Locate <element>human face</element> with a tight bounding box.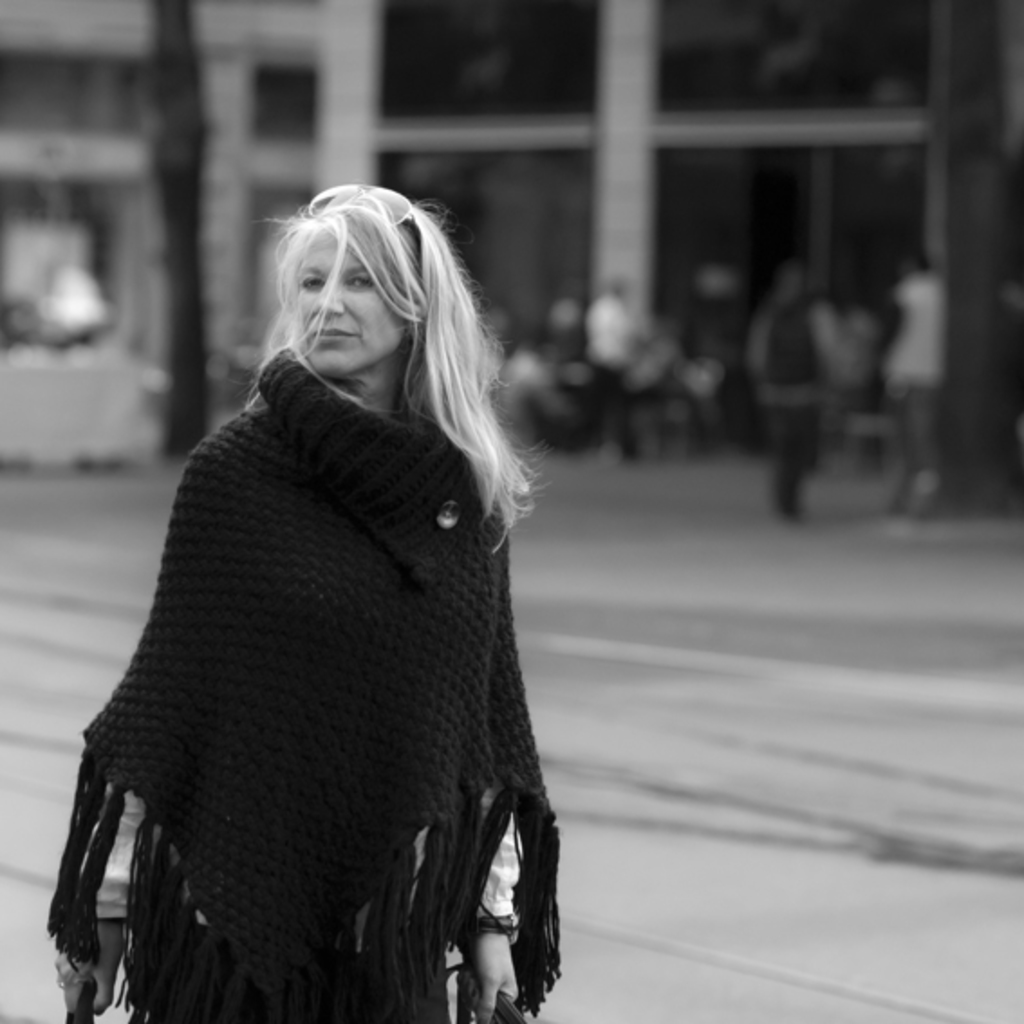
select_region(300, 228, 403, 377).
